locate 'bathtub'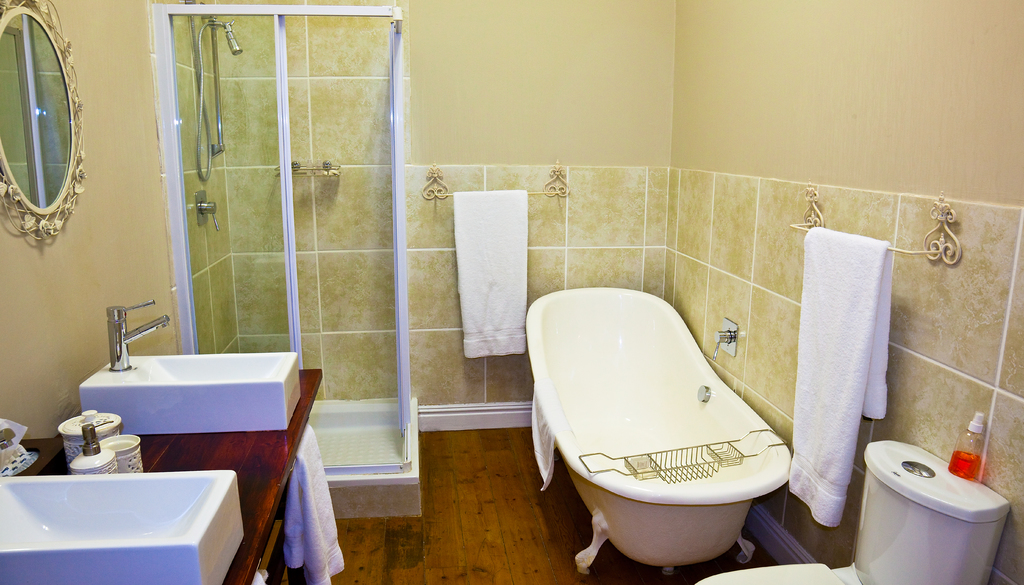
bbox=(518, 282, 793, 576)
